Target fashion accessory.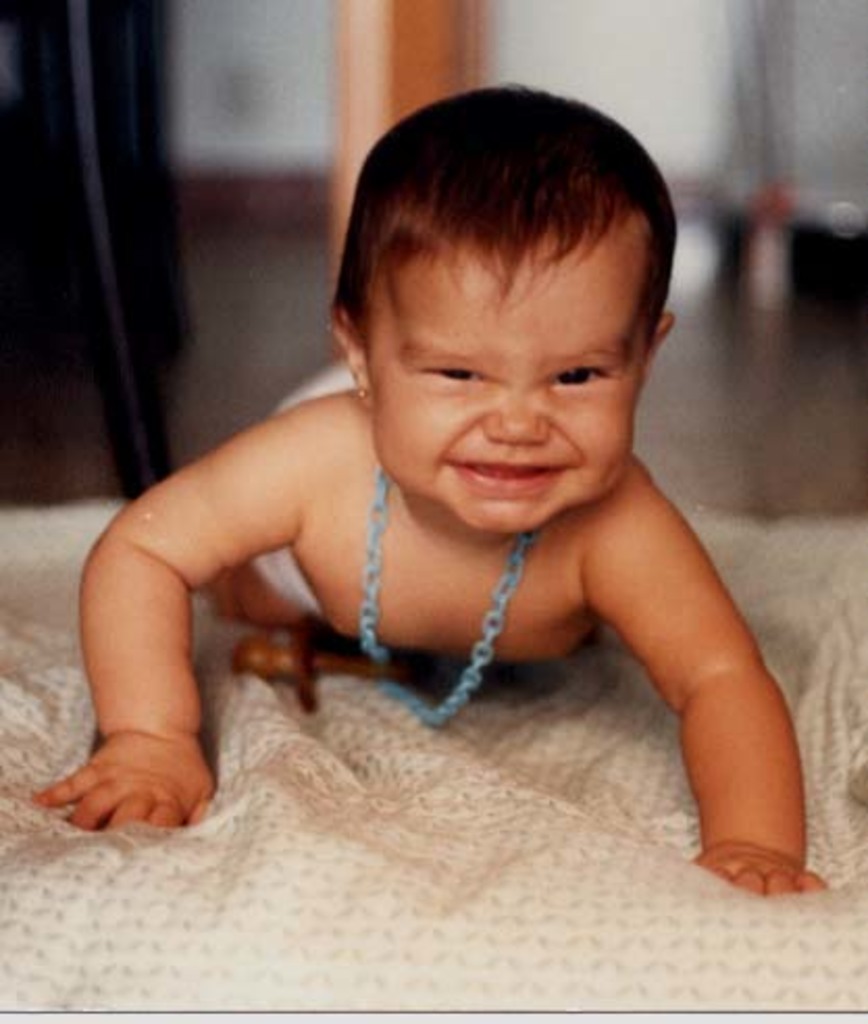
Target region: (x1=360, y1=464, x2=535, y2=731).
